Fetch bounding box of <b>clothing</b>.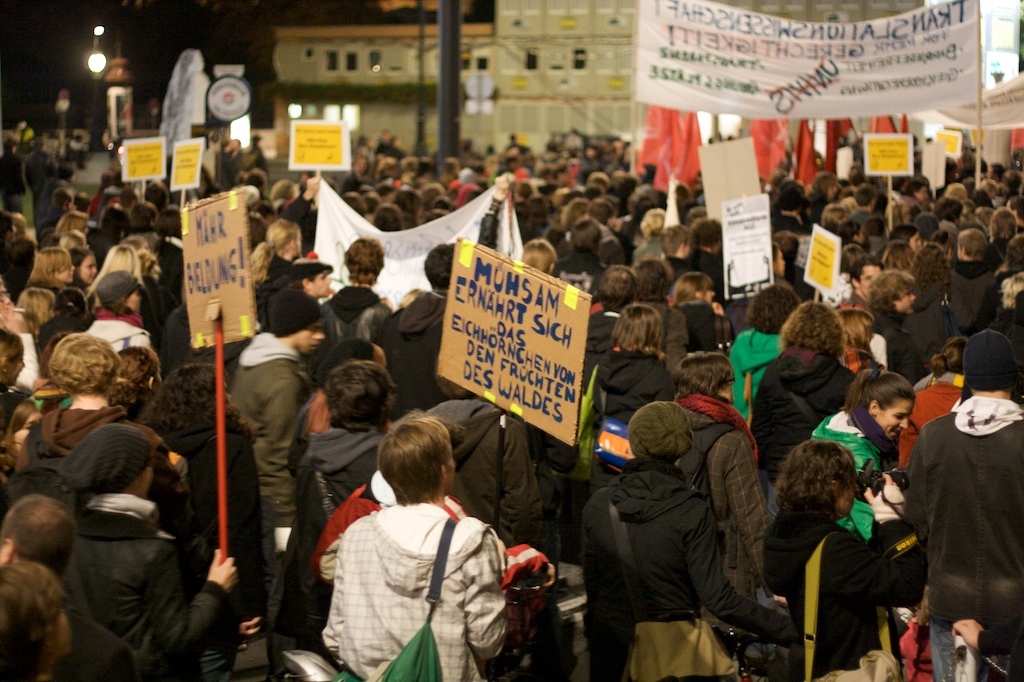
Bbox: x1=644, y1=293, x2=704, y2=371.
